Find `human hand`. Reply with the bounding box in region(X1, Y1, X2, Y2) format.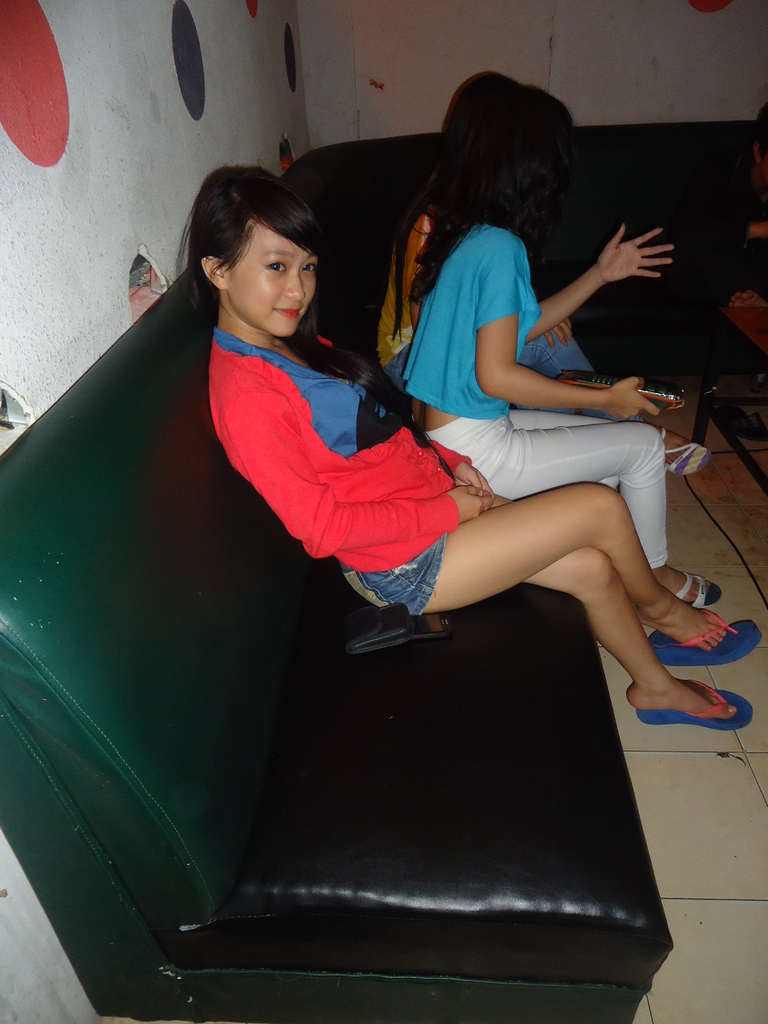
region(544, 317, 577, 355).
